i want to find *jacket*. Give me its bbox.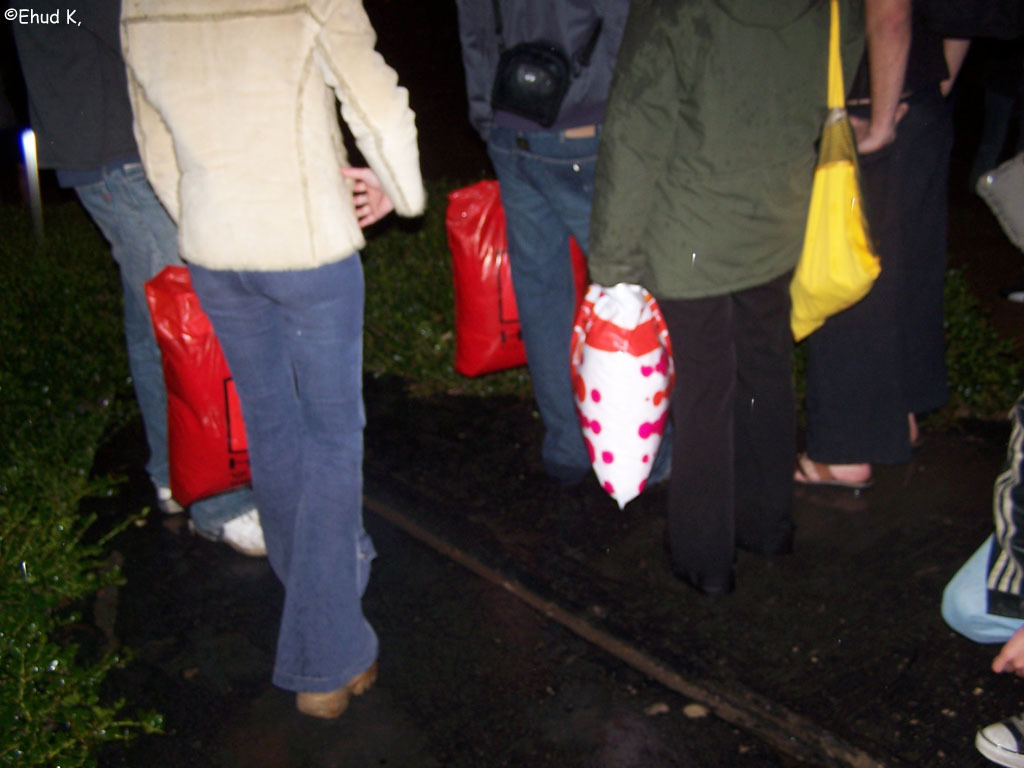
detection(460, 1, 627, 140).
